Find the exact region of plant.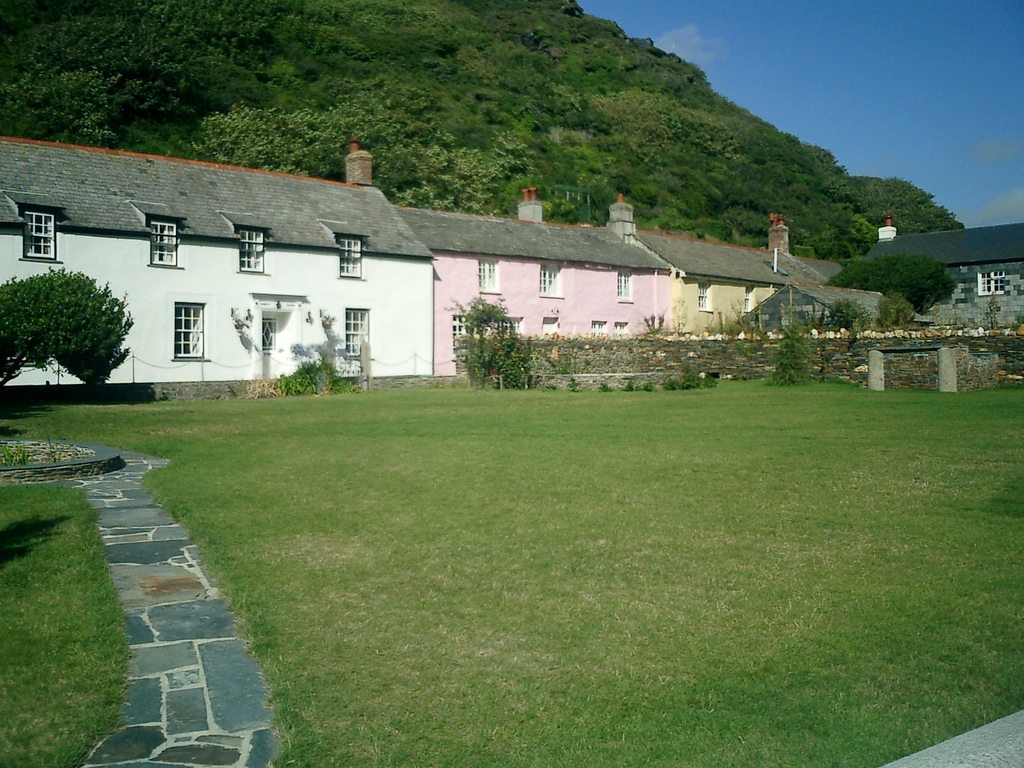
Exact region: 325/357/362/394.
